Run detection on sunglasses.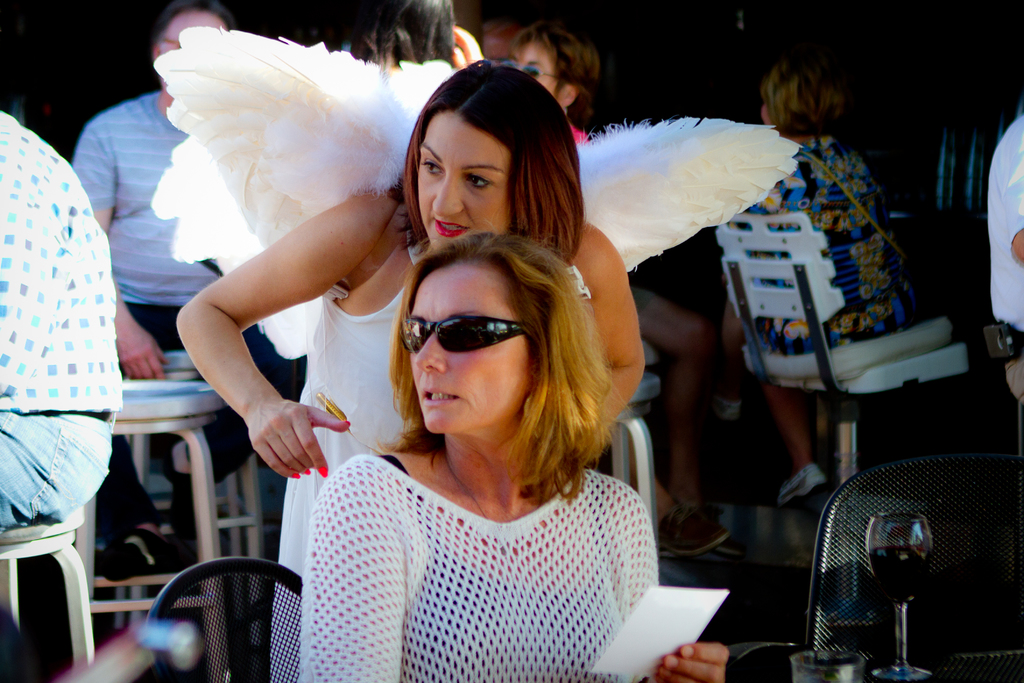
Result: bbox=[403, 320, 532, 362].
